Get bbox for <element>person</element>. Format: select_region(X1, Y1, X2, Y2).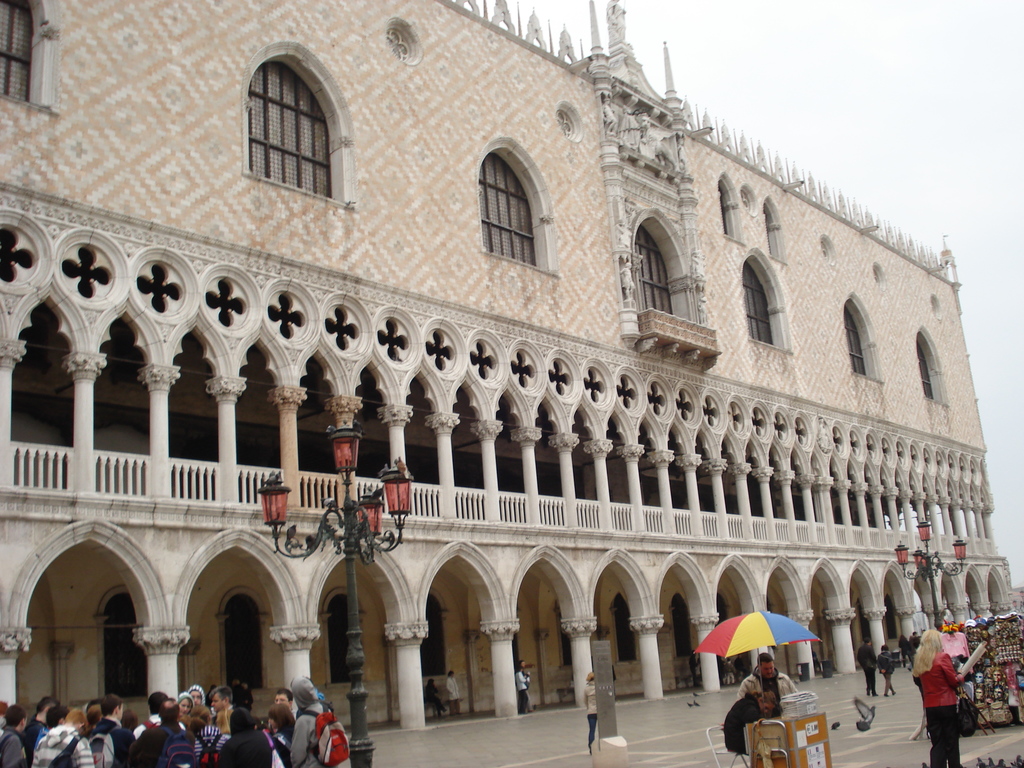
select_region(429, 680, 445, 719).
